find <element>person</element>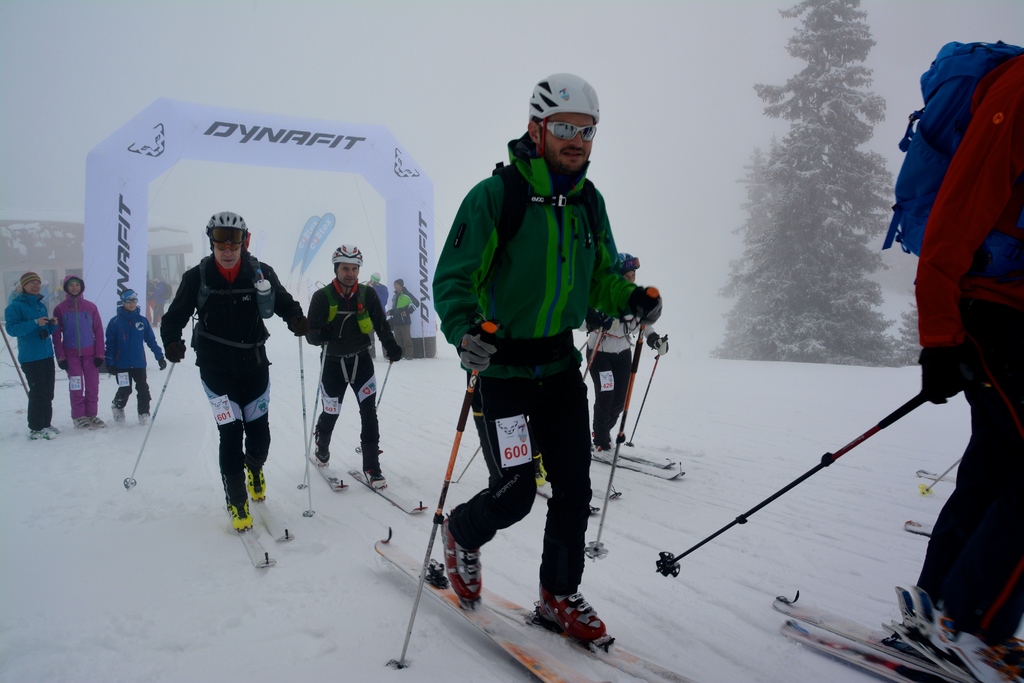
rect(360, 270, 391, 361)
